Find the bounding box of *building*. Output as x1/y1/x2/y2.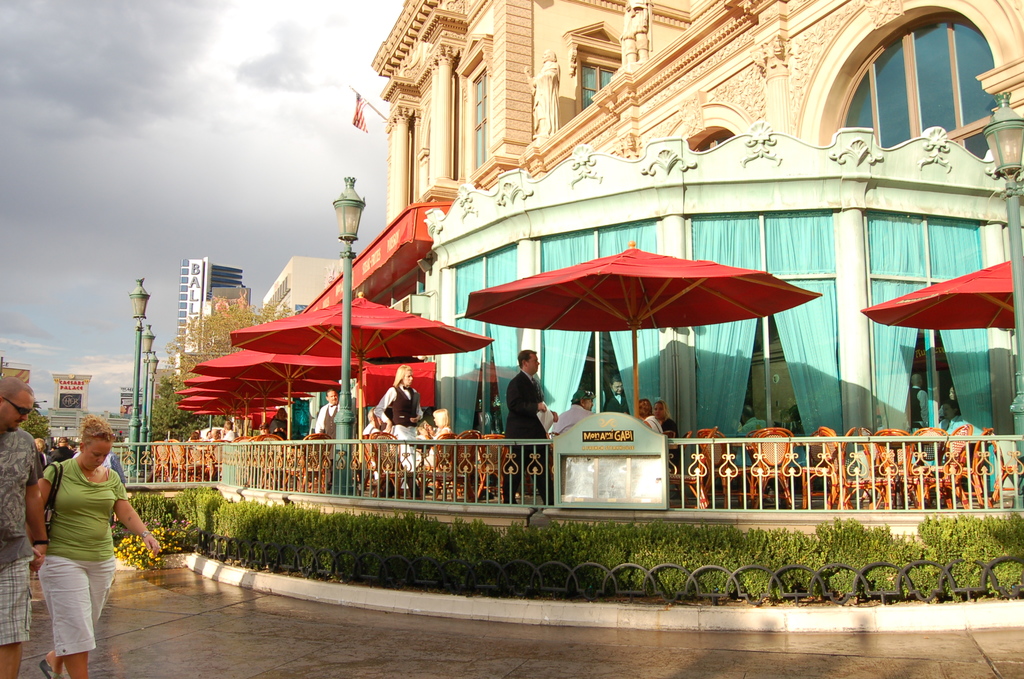
266/258/351/322.
